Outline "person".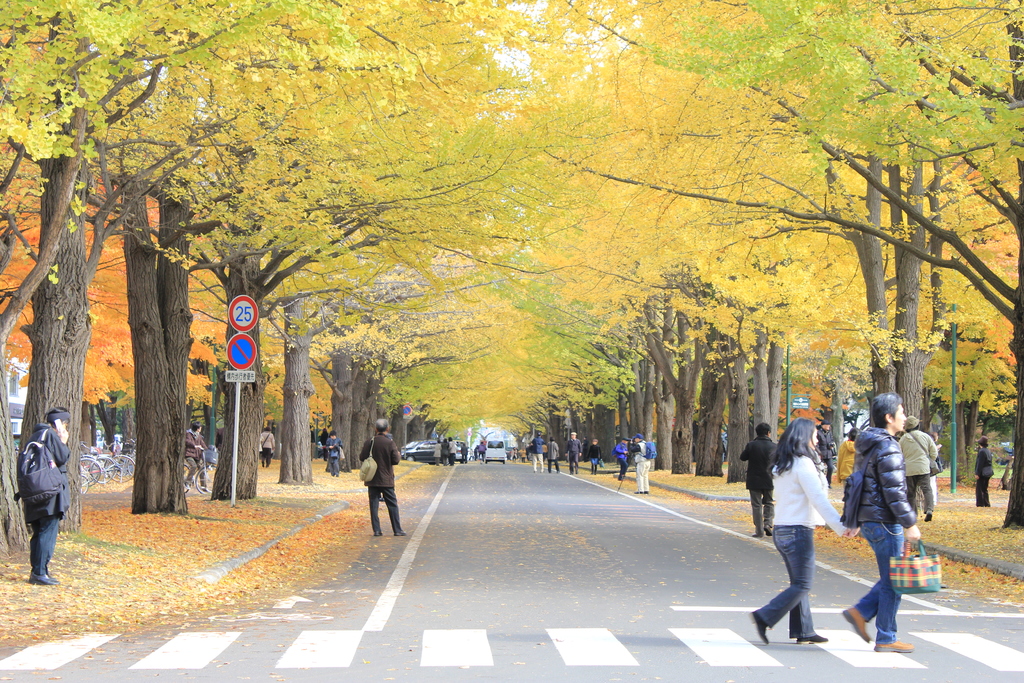
Outline: (left=830, top=431, right=859, bottom=536).
